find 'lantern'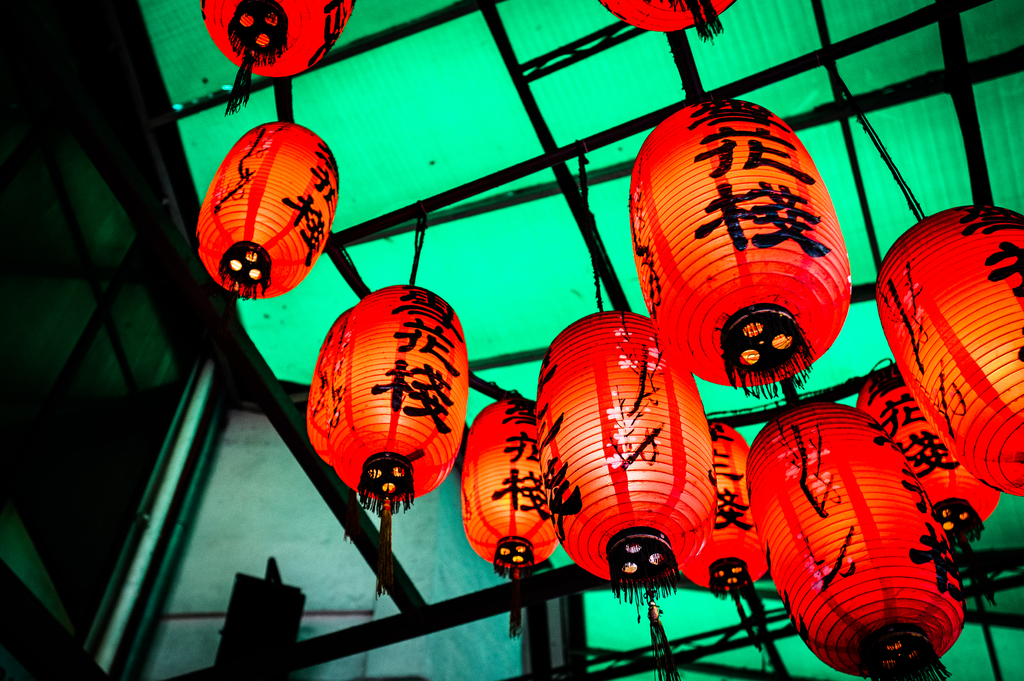
(851,362,999,605)
